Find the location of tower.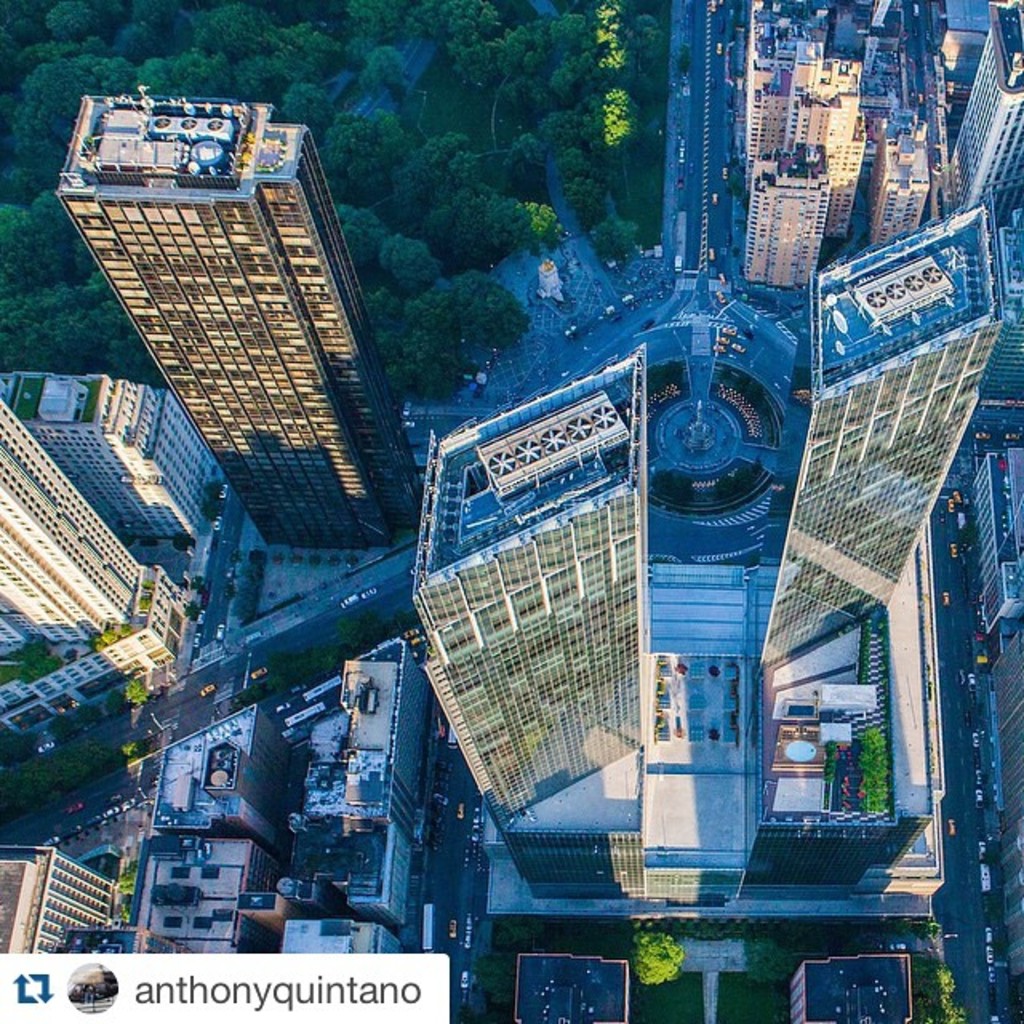
Location: {"x1": 3, "y1": 363, "x2": 251, "y2": 558}.
